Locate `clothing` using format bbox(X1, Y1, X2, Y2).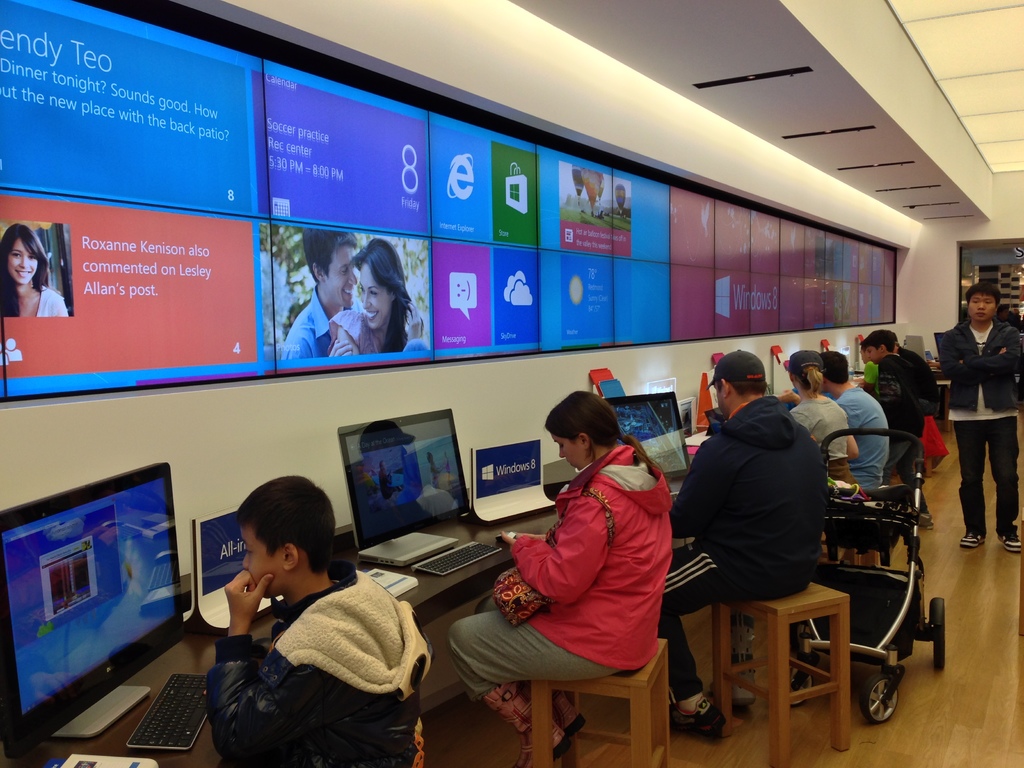
bbox(324, 309, 424, 355).
